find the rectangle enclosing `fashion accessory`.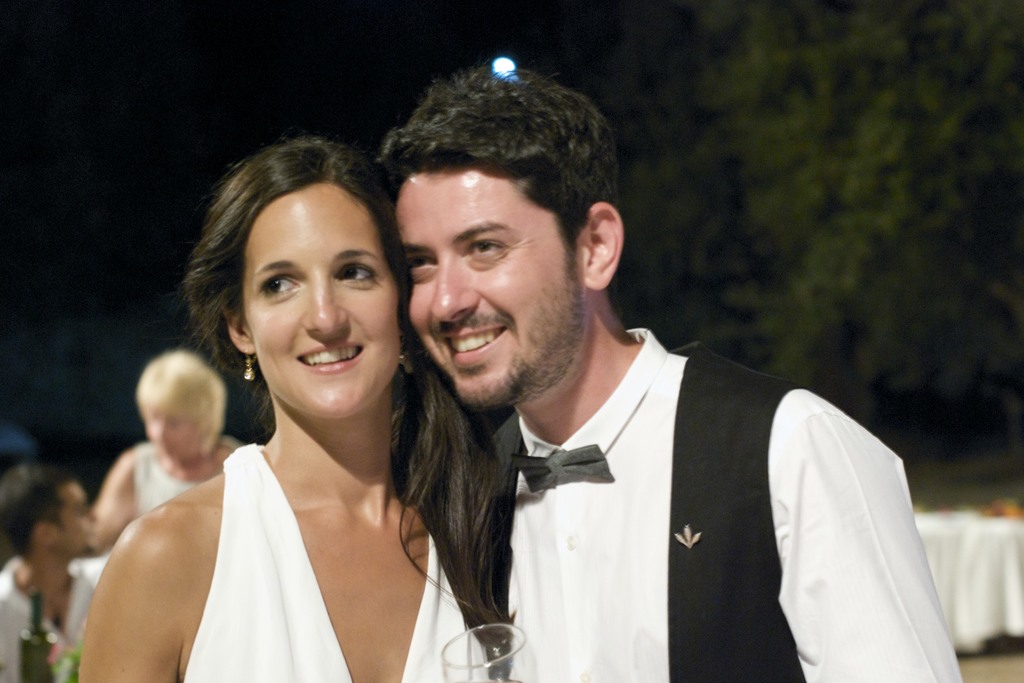
box(399, 335, 414, 364).
